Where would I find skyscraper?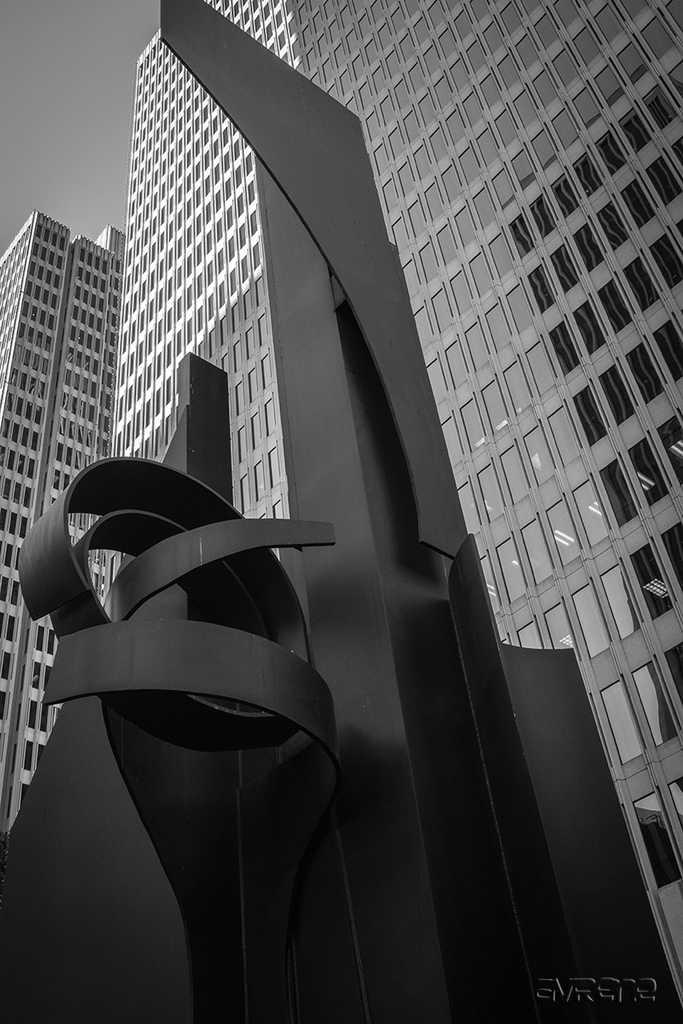
At box(0, 205, 126, 831).
